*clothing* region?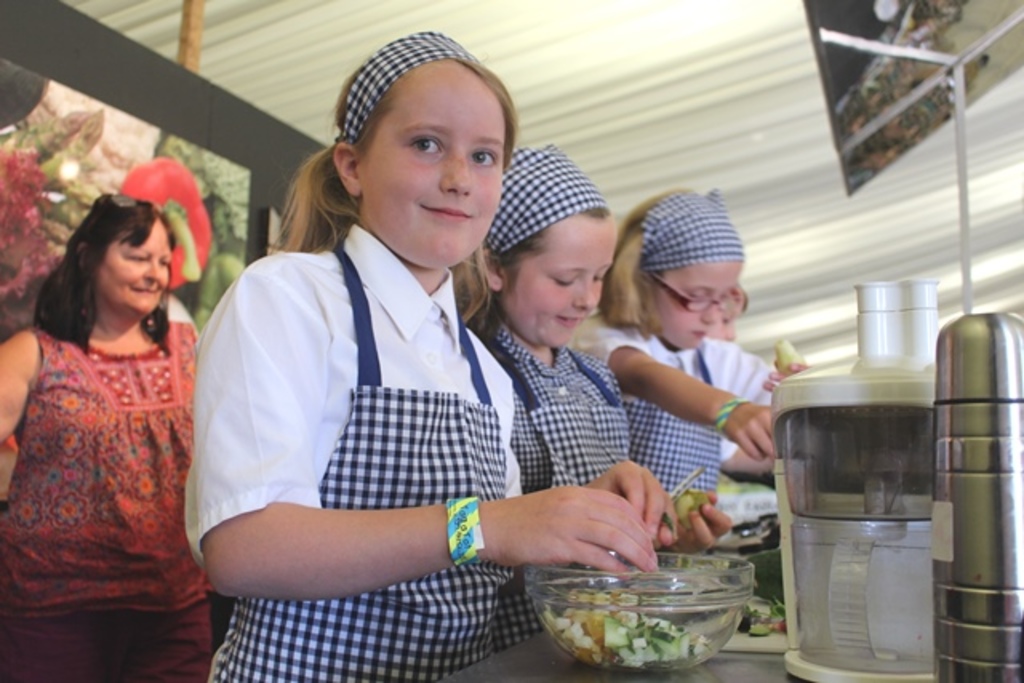
0,318,224,681
